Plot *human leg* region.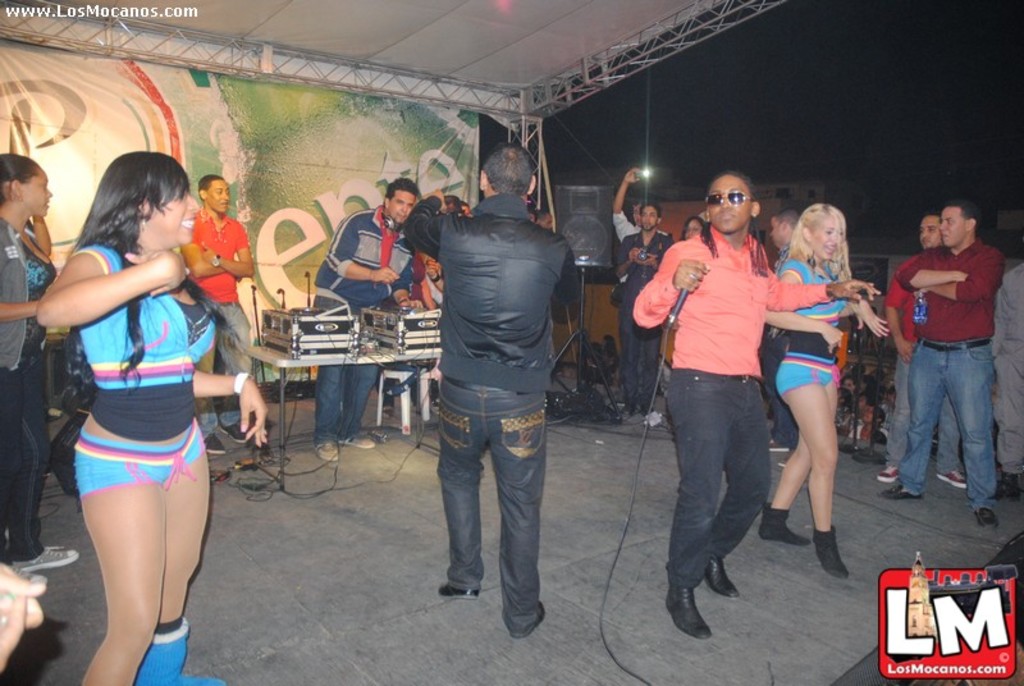
Plotted at bbox(330, 303, 380, 445).
